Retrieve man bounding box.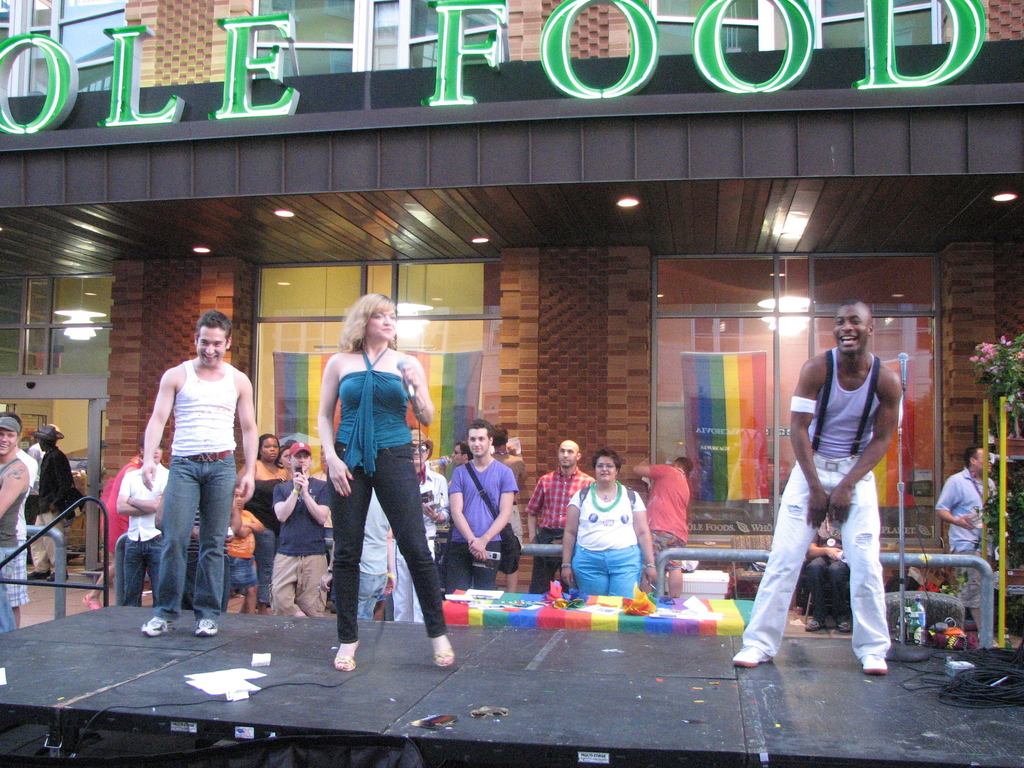
Bounding box: [0,413,29,627].
